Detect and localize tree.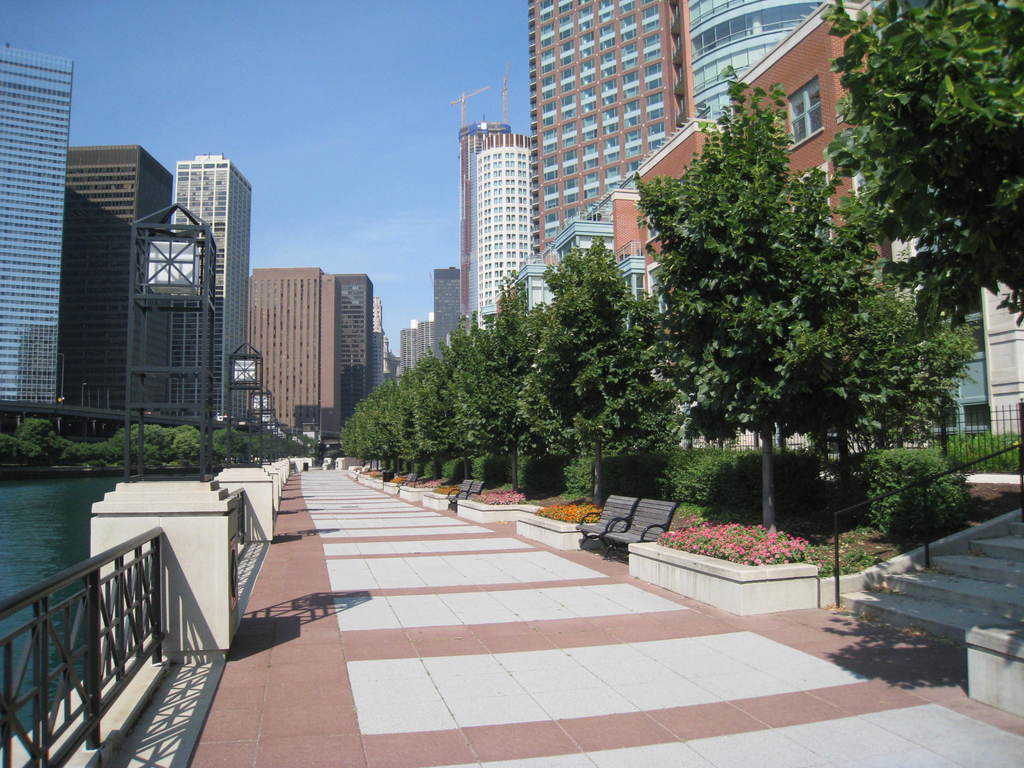
Localized at x1=444, y1=328, x2=493, y2=481.
